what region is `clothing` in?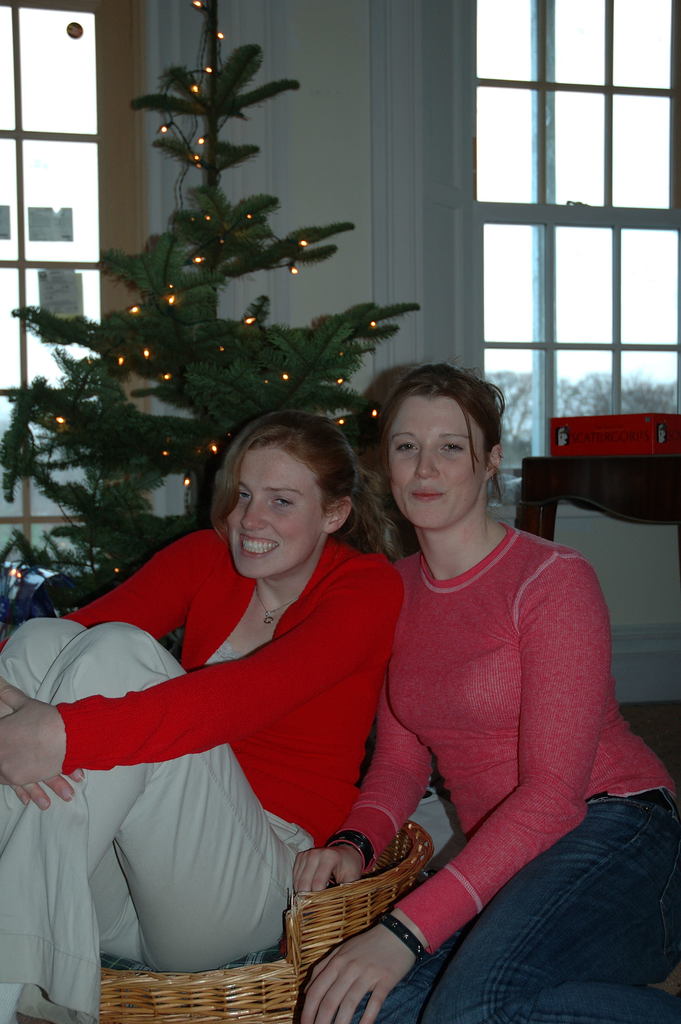
x1=324, y1=512, x2=680, y2=1012.
